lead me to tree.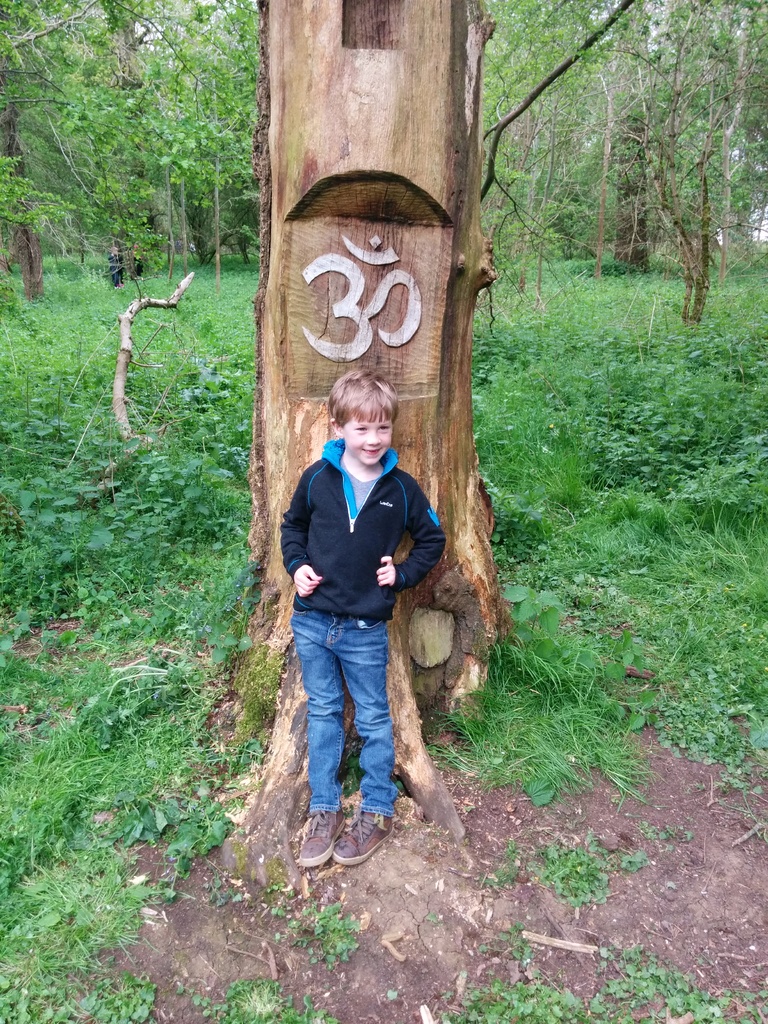
Lead to 183/0/252/264.
